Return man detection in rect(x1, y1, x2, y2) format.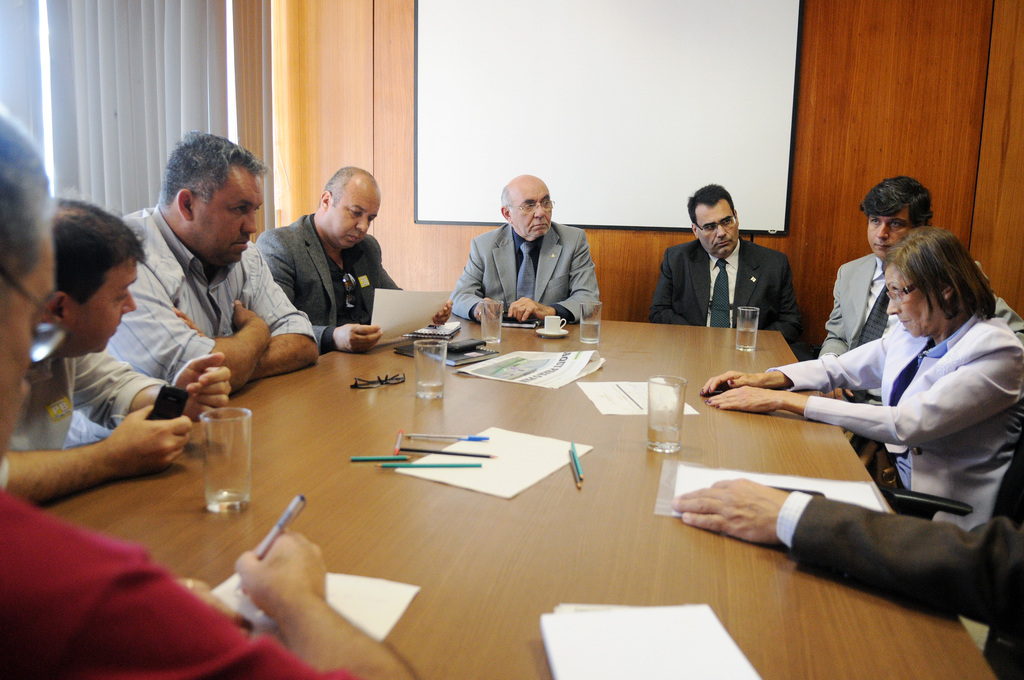
rect(447, 174, 609, 327).
